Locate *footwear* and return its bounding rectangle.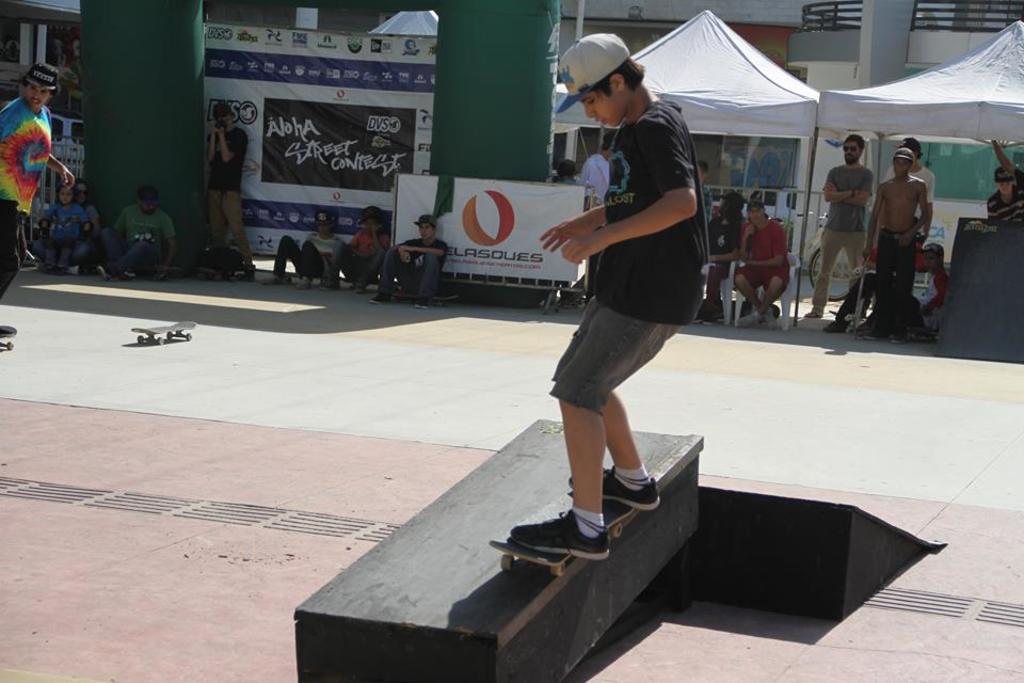
BBox(357, 284, 364, 293).
